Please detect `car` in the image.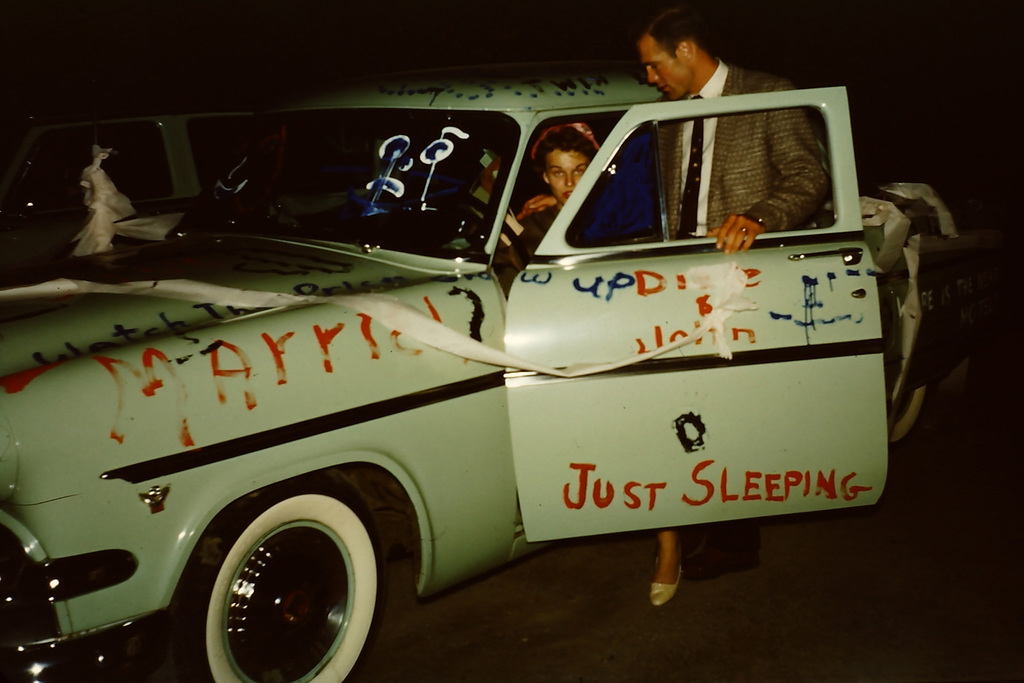
pyautogui.locateOnScreen(0, 110, 259, 260).
